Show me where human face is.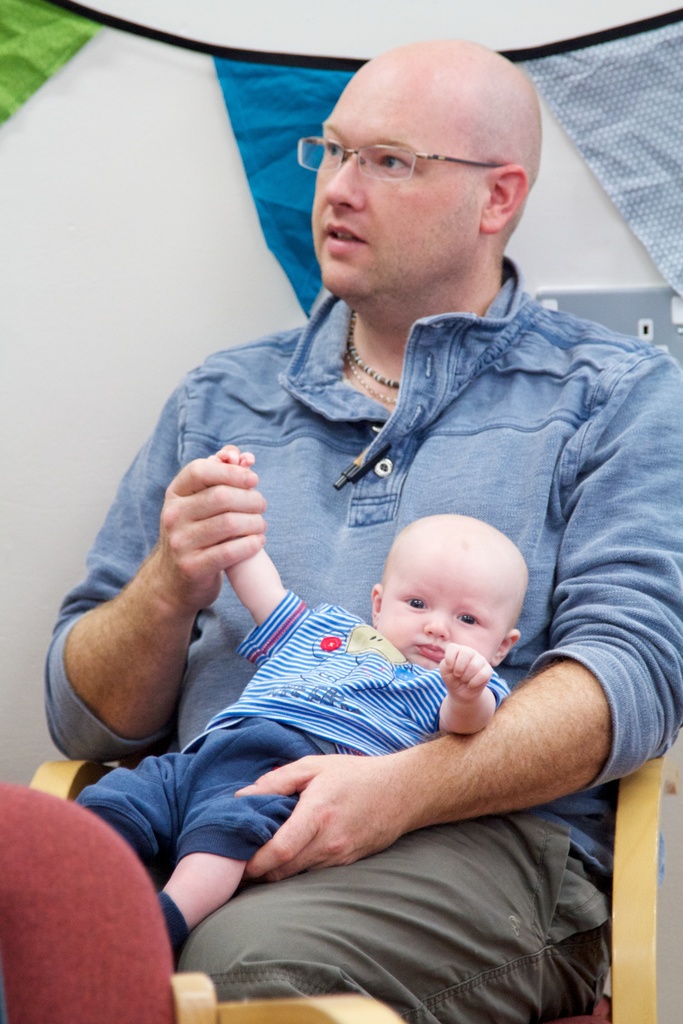
human face is at box(378, 541, 518, 670).
